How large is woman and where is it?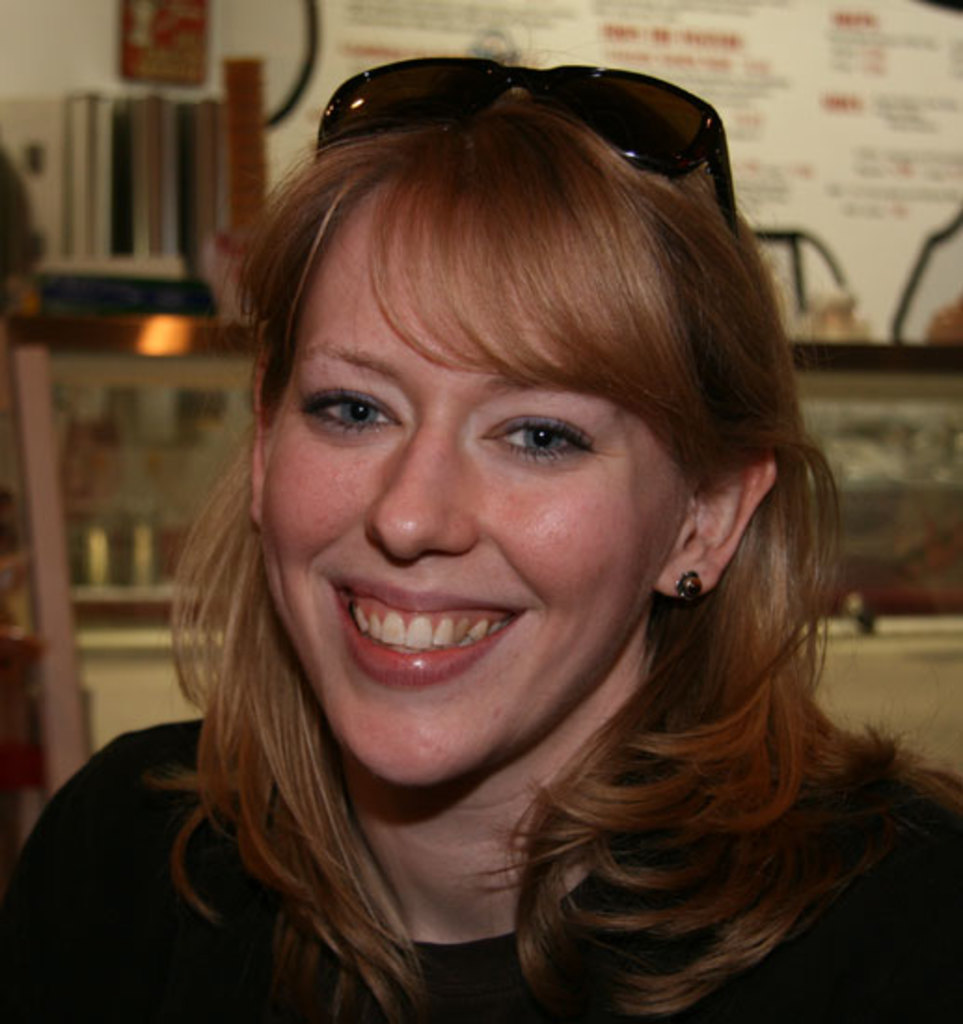
Bounding box: x1=26, y1=56, x2=941, y2=1017.
